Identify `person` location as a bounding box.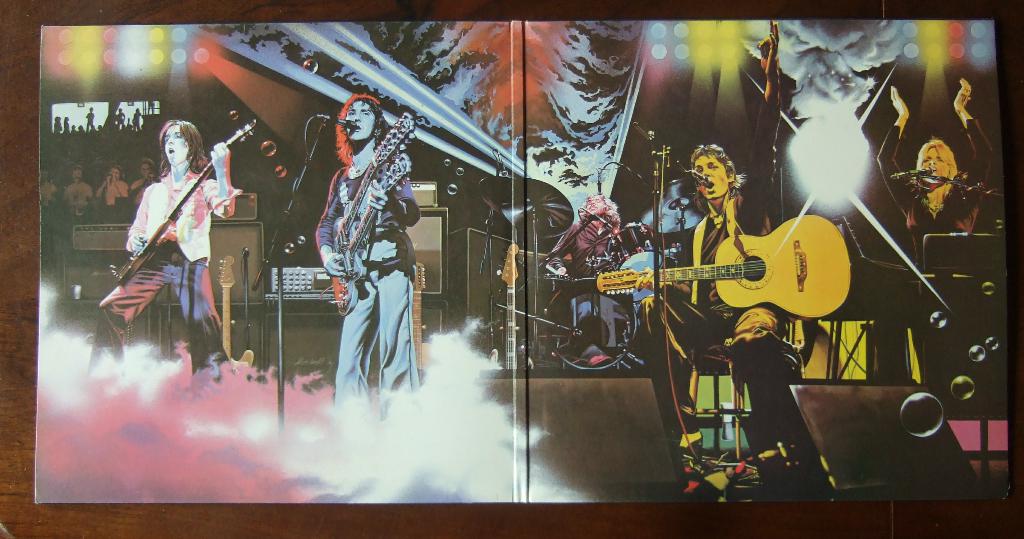
l=308, t=90, r=434, b=435.
